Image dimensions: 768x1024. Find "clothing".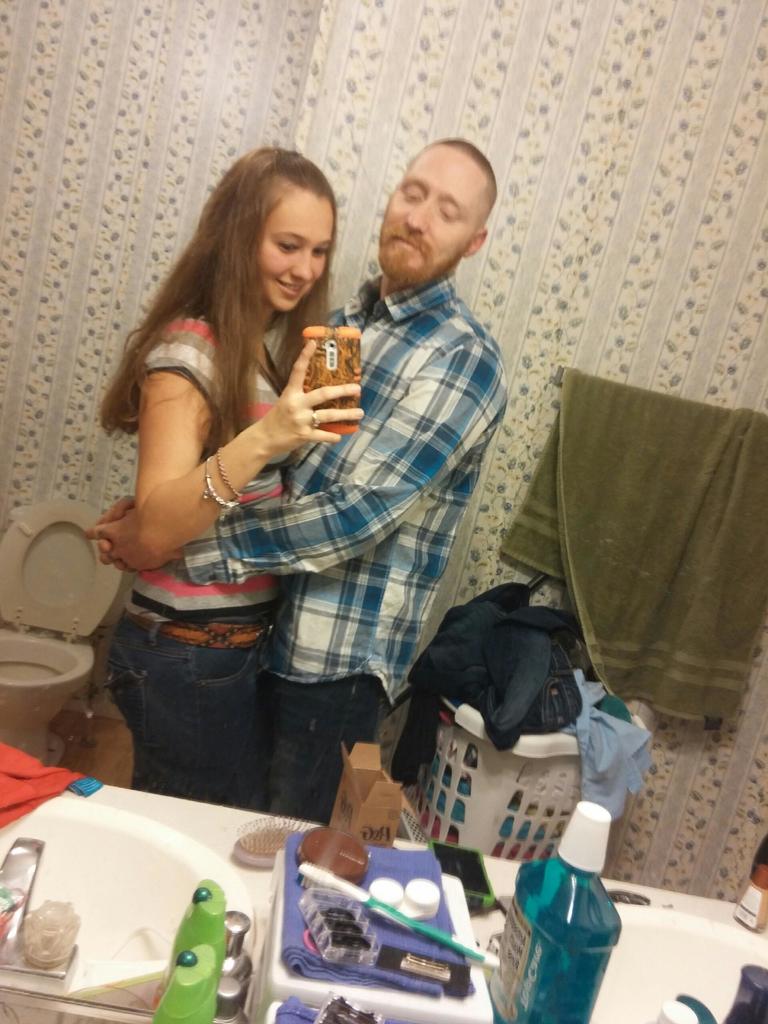
left=99, top=311, right=293, bottom=822.
